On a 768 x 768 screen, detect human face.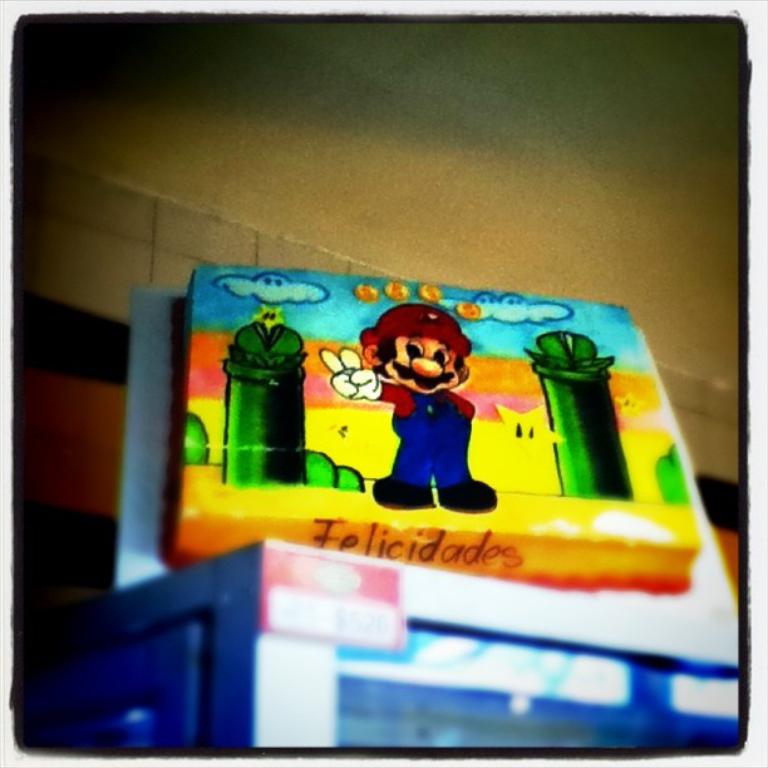
x1=389 y1=331 x2=462 y2=394.
